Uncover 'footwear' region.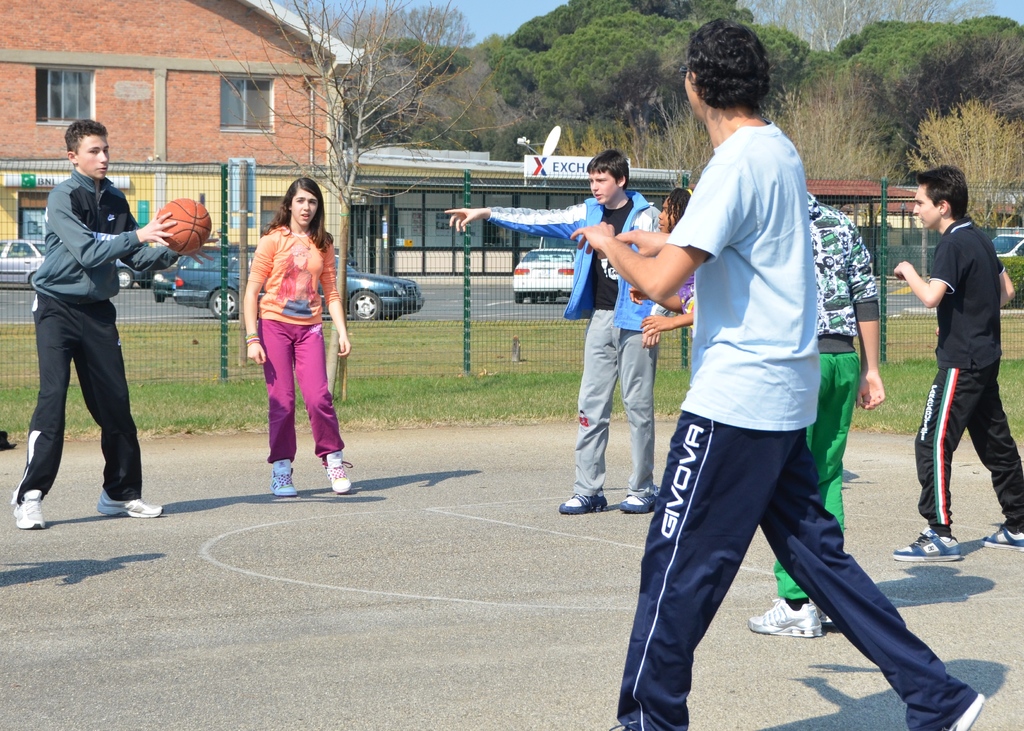
Uncovered: rect(981, 519, 1023, 544).
